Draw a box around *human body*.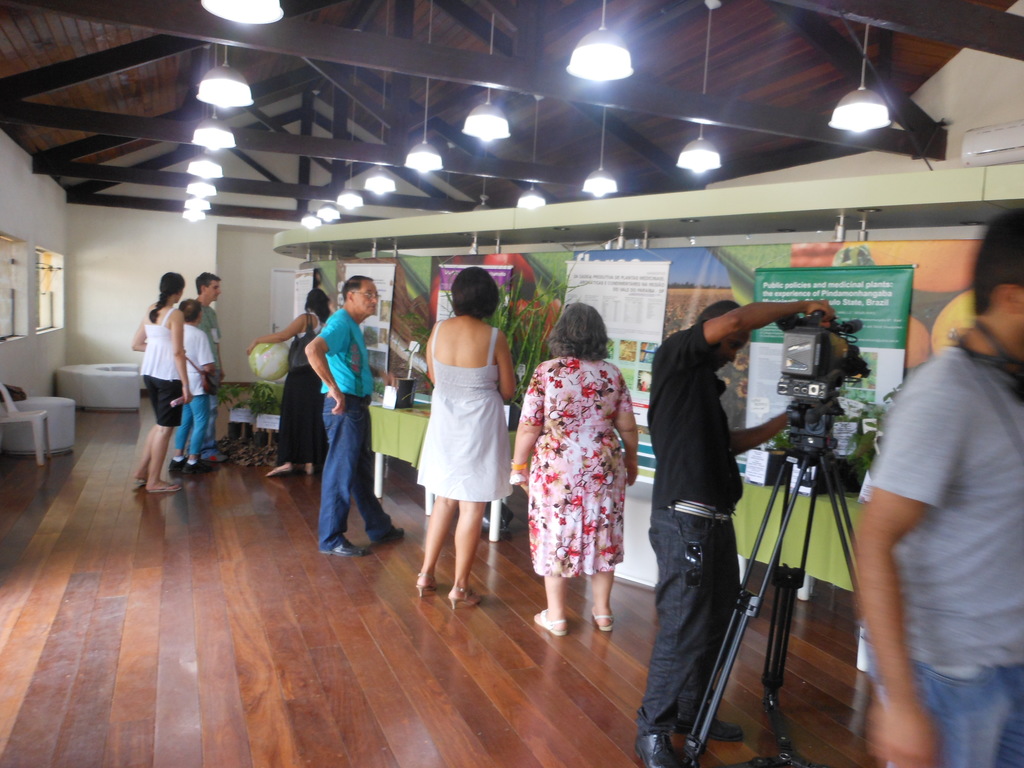
crop(512, 353, 637, 634).
